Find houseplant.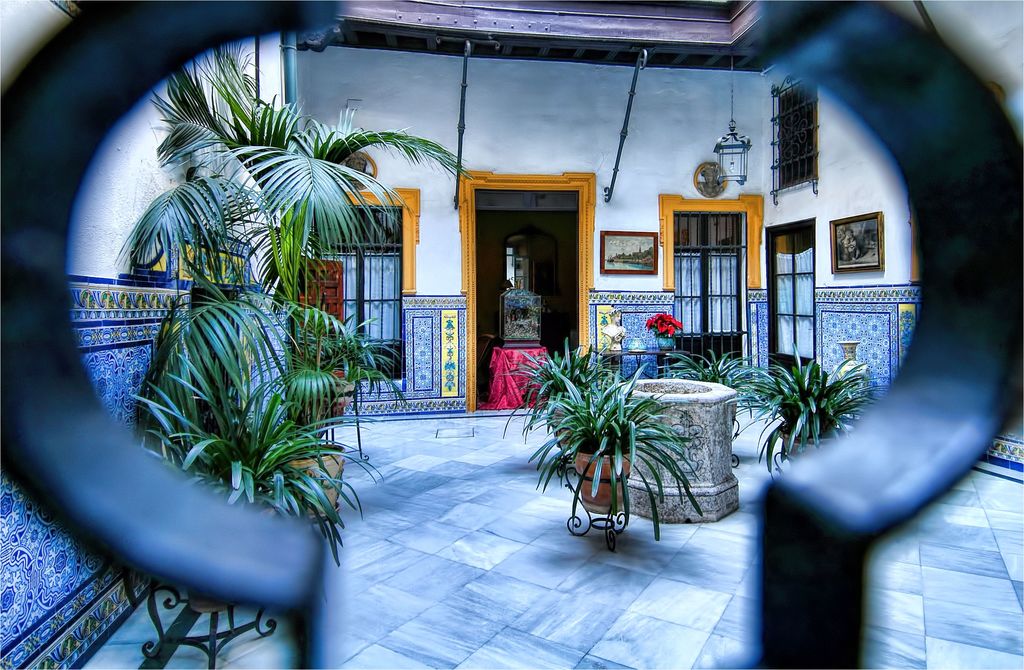
<bbox>729, 345, 878, 484</bbox>.
